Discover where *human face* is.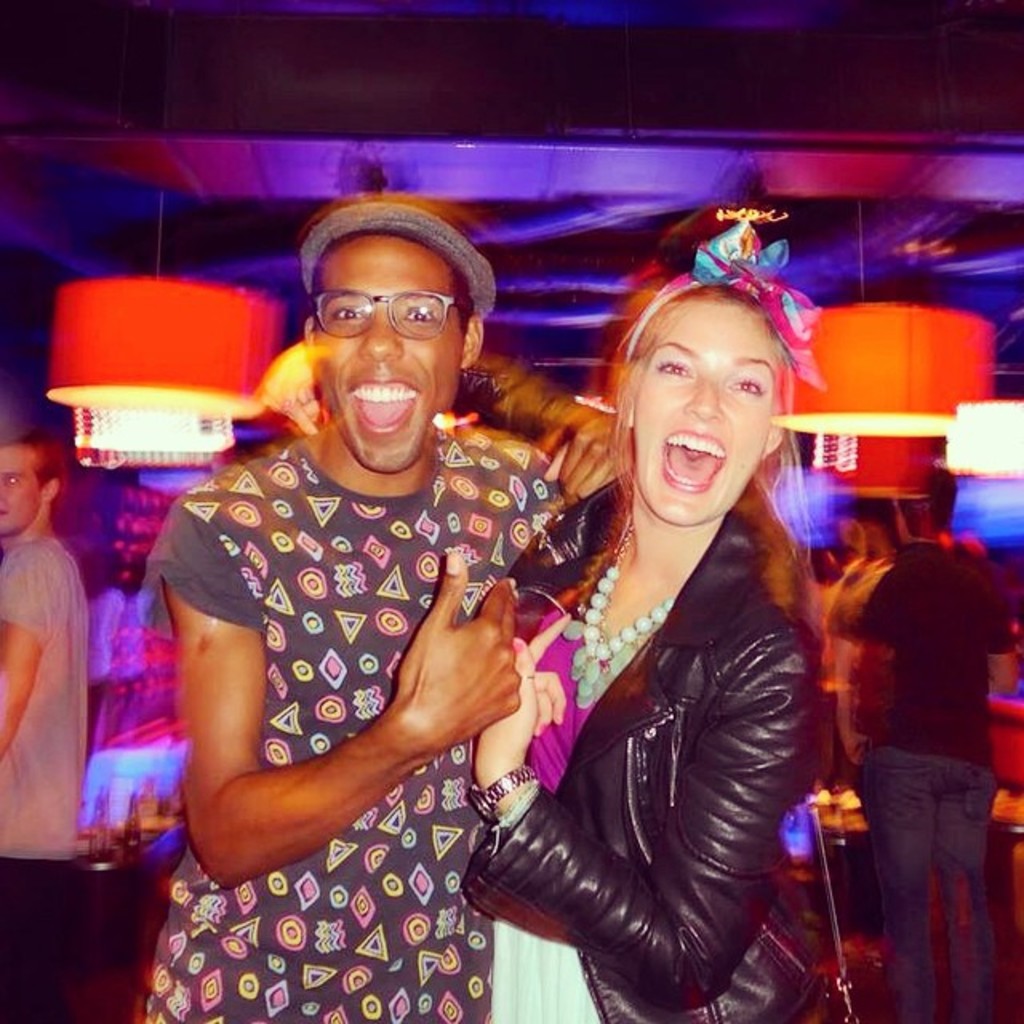
Discovered at rect(630, 293, 782, 531).
